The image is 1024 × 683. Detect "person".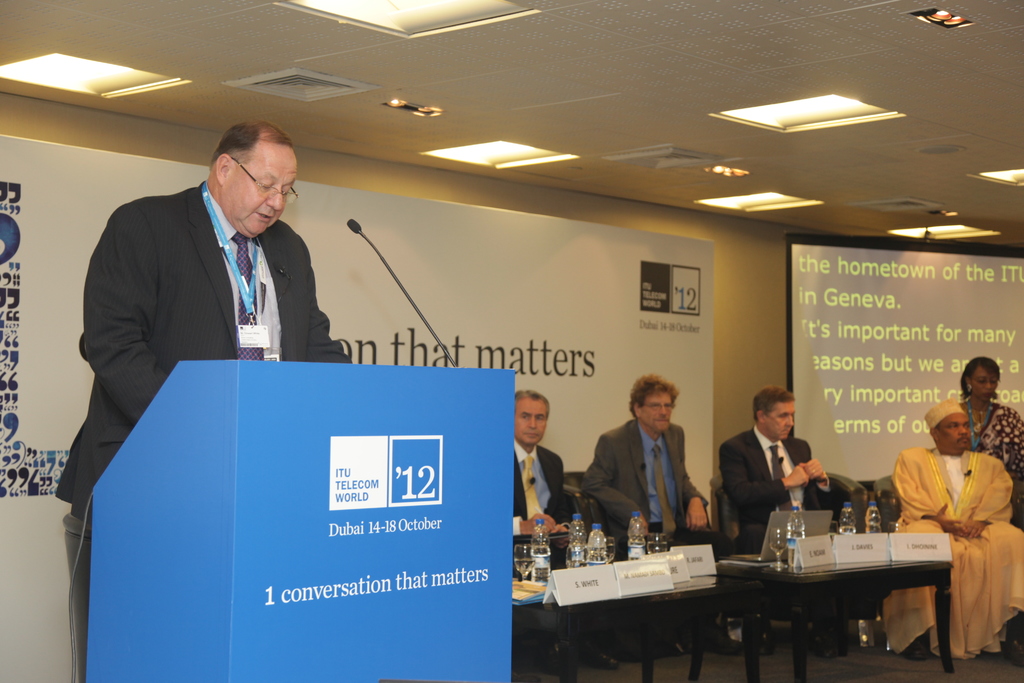
Detection: region(893, 398, 1023, 662).
